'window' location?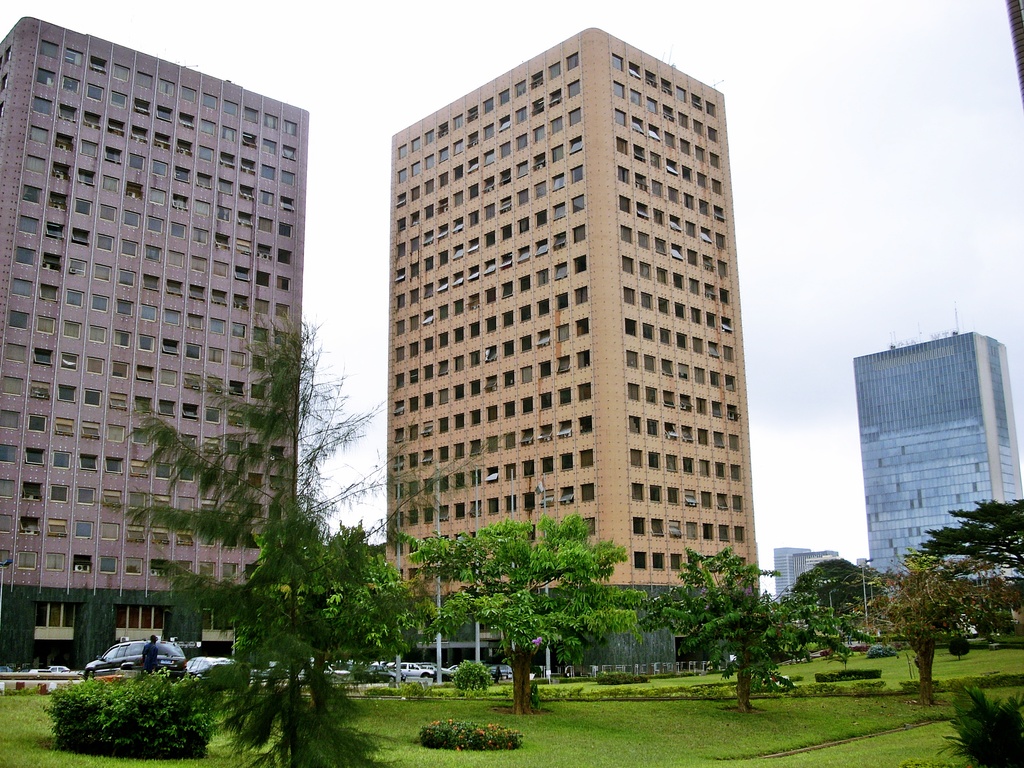
(562,484,573,503)
